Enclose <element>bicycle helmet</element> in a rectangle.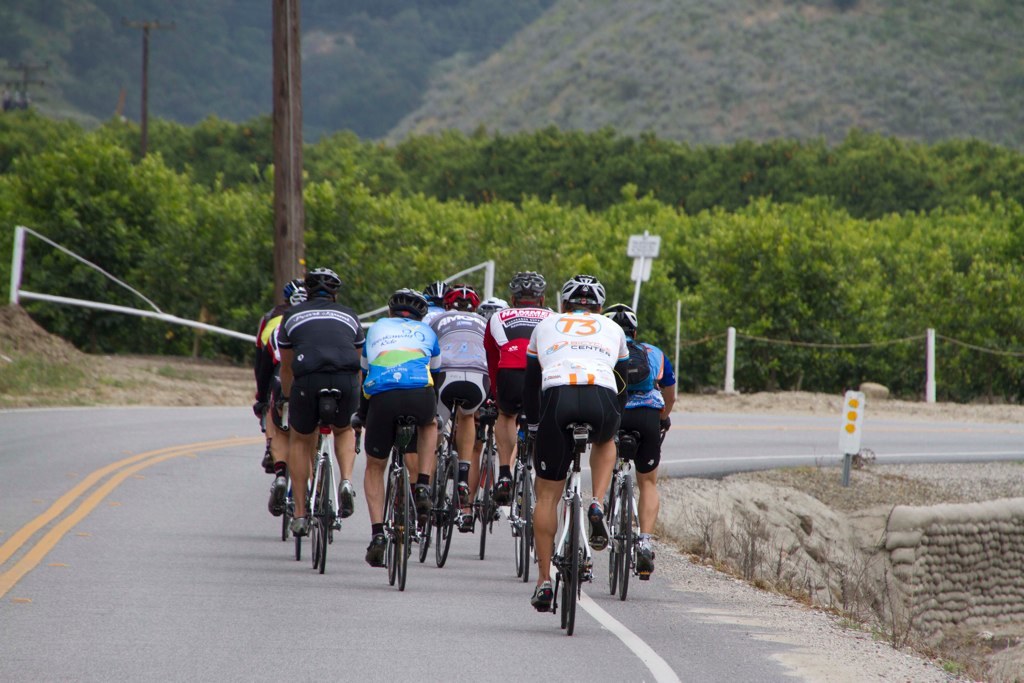
bbox(308, 270, 341, 295).
